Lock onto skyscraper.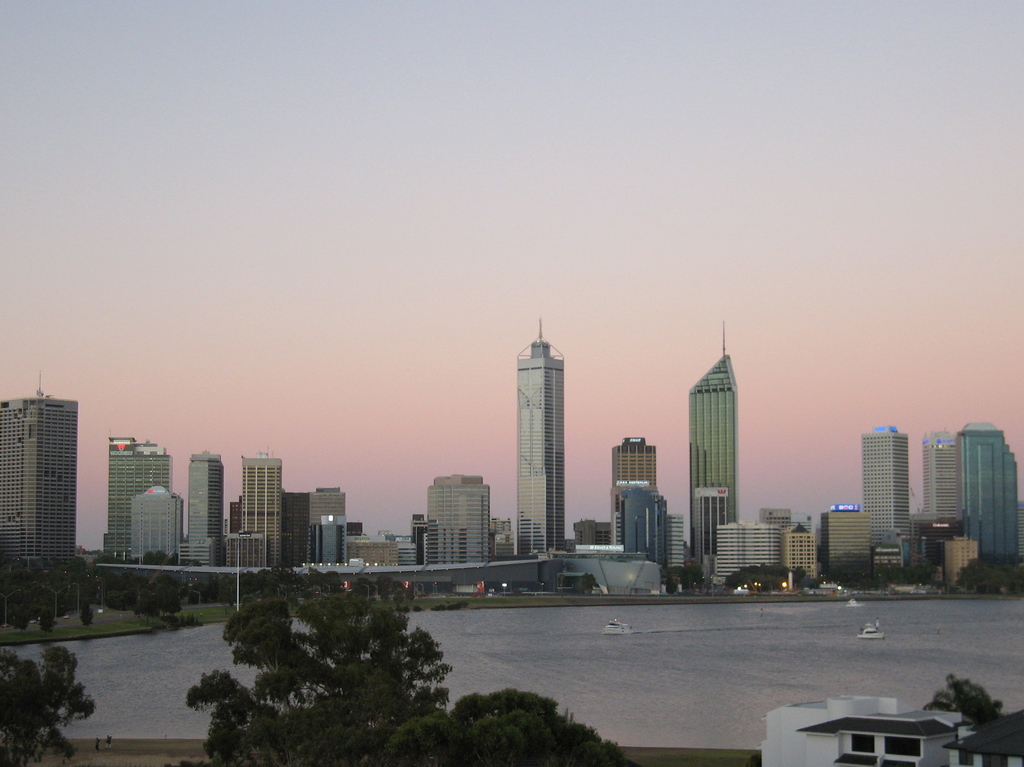
Locked: bbox=(928, 504, 972, 569).
